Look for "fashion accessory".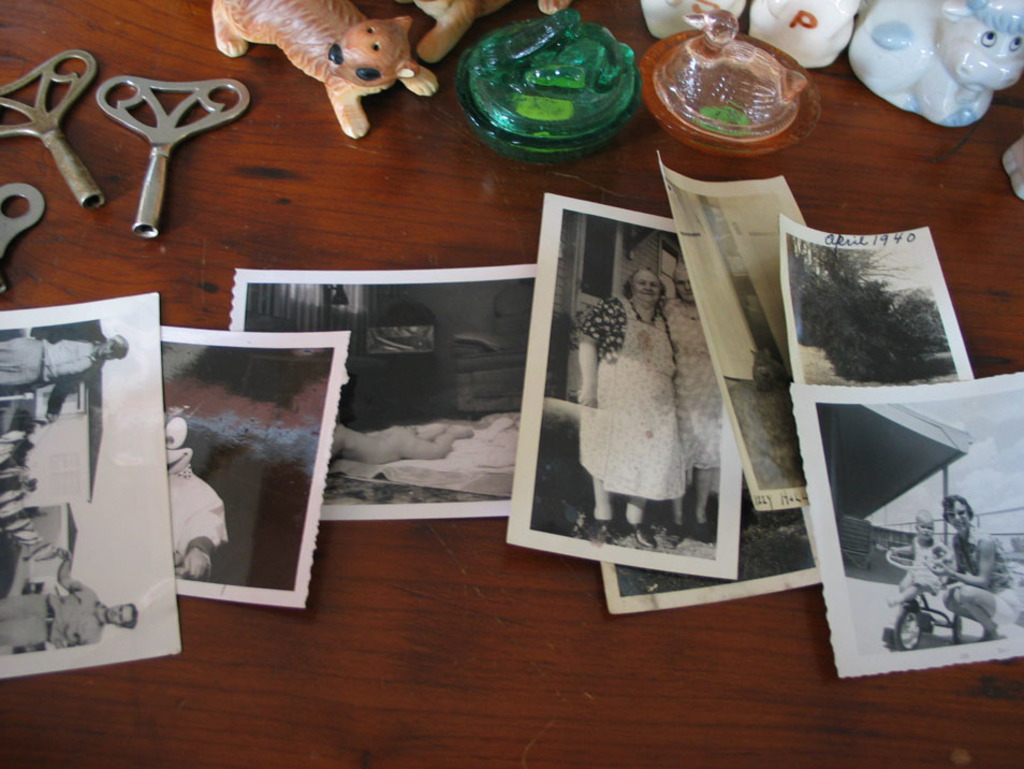
Found: box(620, 291, 660, 329).
